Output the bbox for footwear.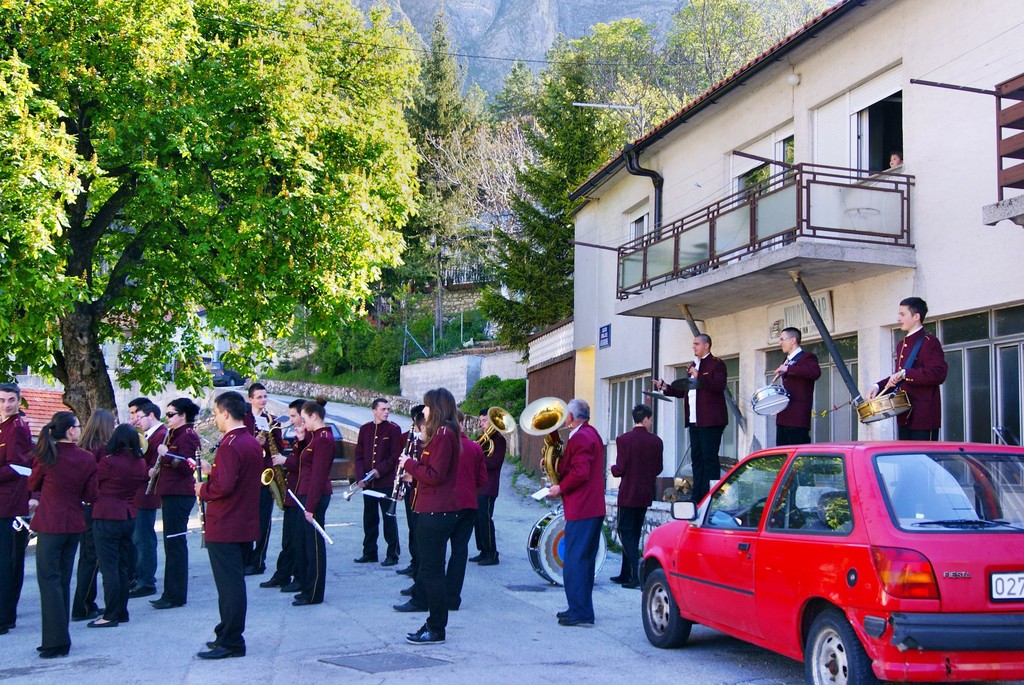
<bbox>39, 641, 70, 659</bbox>.
